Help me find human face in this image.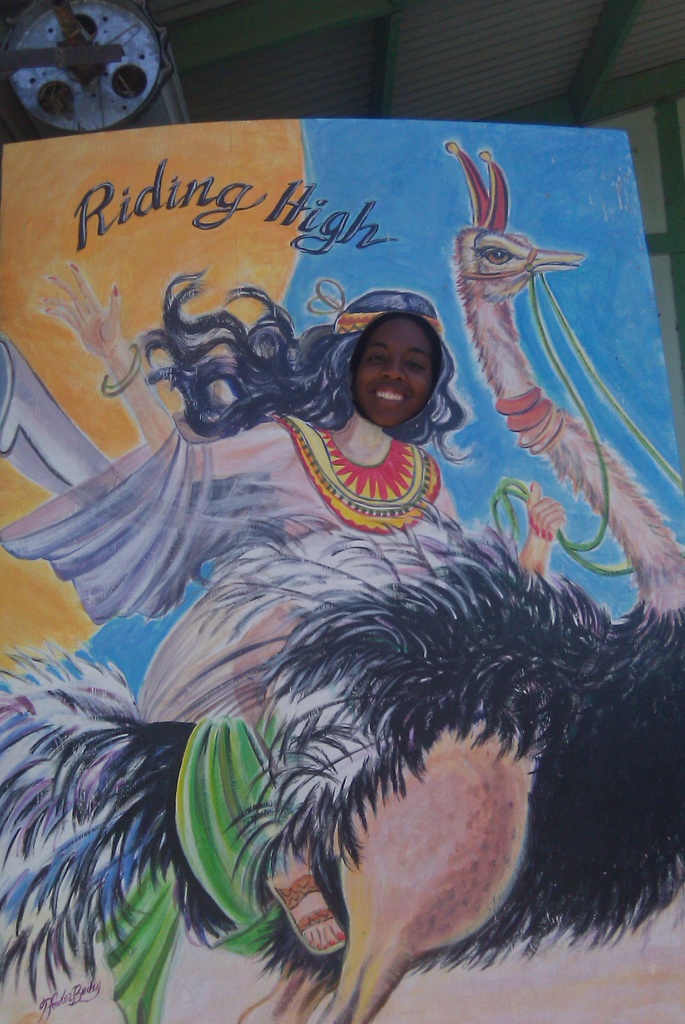
Found it: box=[358, 323, 445, 420].
